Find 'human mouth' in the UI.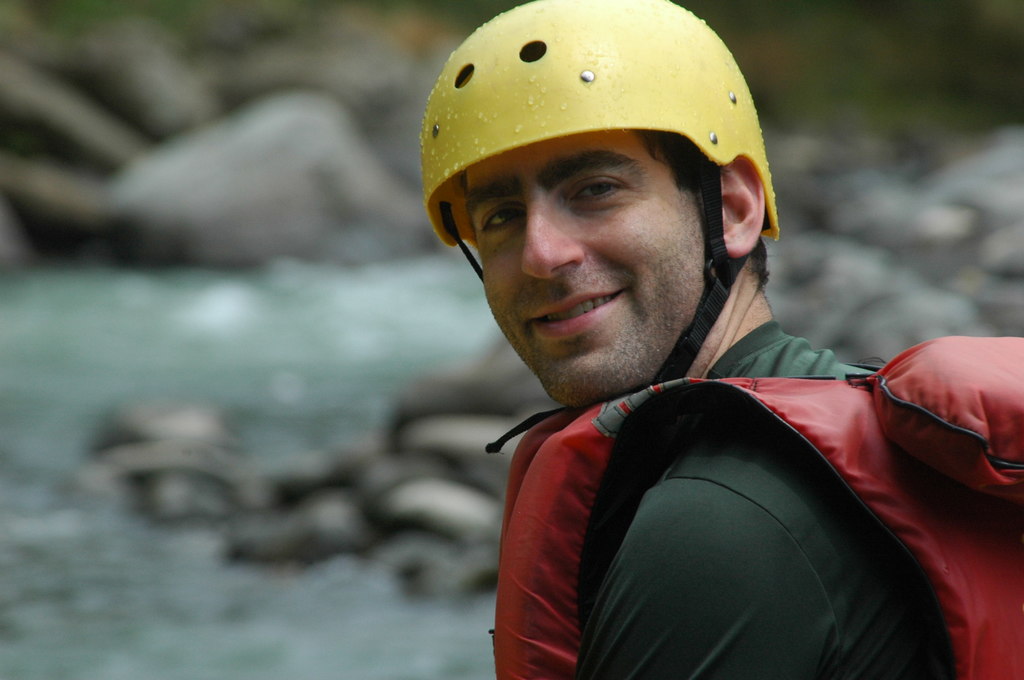
UI element at x1=526 y1=289 x2=622 y2=335.
